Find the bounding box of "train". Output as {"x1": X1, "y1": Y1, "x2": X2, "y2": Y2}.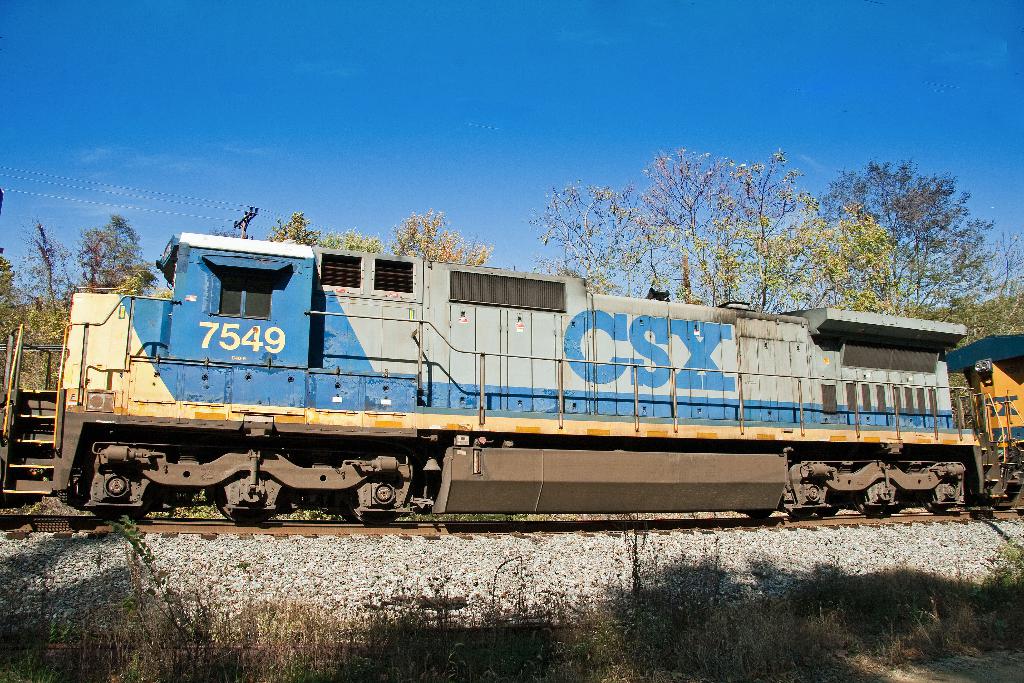
{"x1": 0, "y1": 232, "x2": 1023, "y2": 523}.
